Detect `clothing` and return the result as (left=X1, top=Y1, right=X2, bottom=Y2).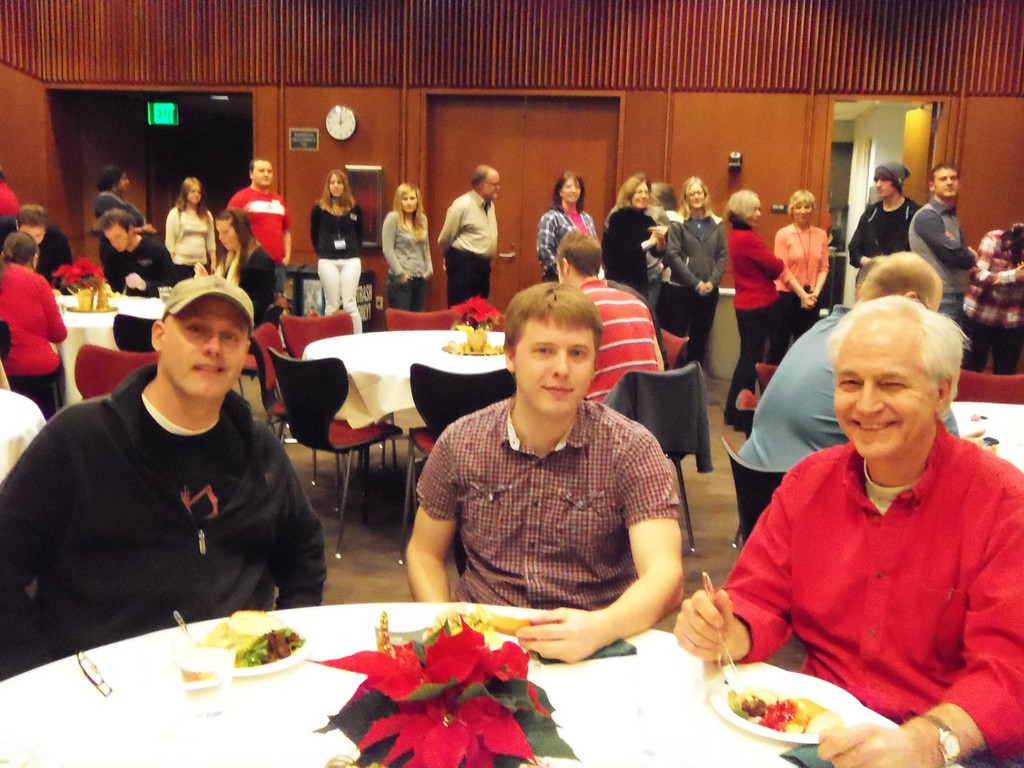
(left=97, top=182, right=149, bottom=232).
